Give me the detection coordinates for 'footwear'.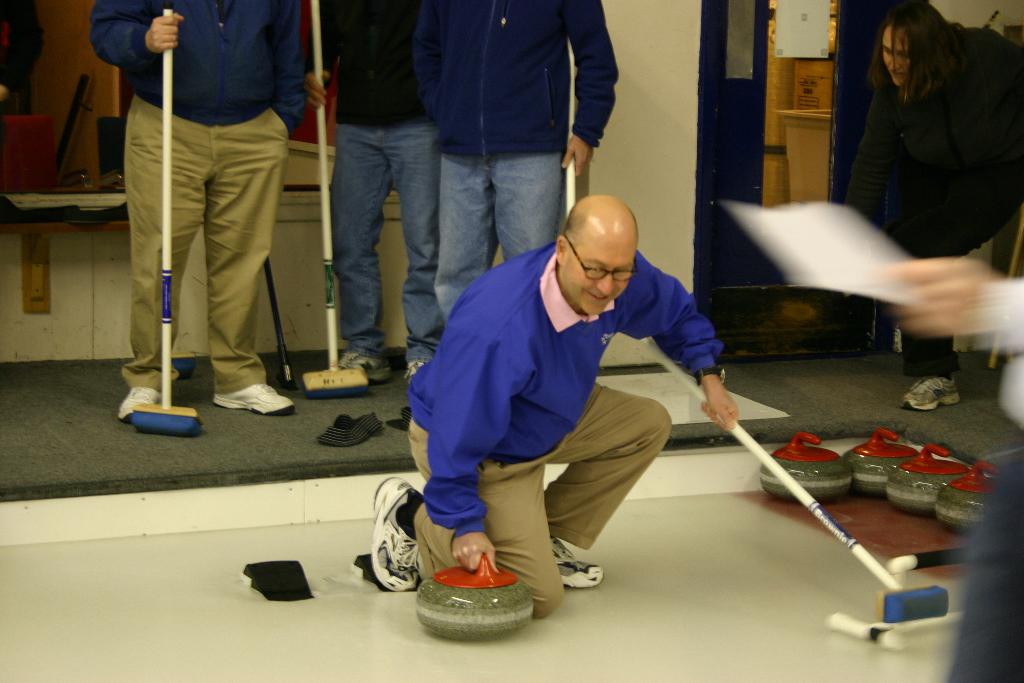
[x1=406, y1=361, x2=422, y2=387].
